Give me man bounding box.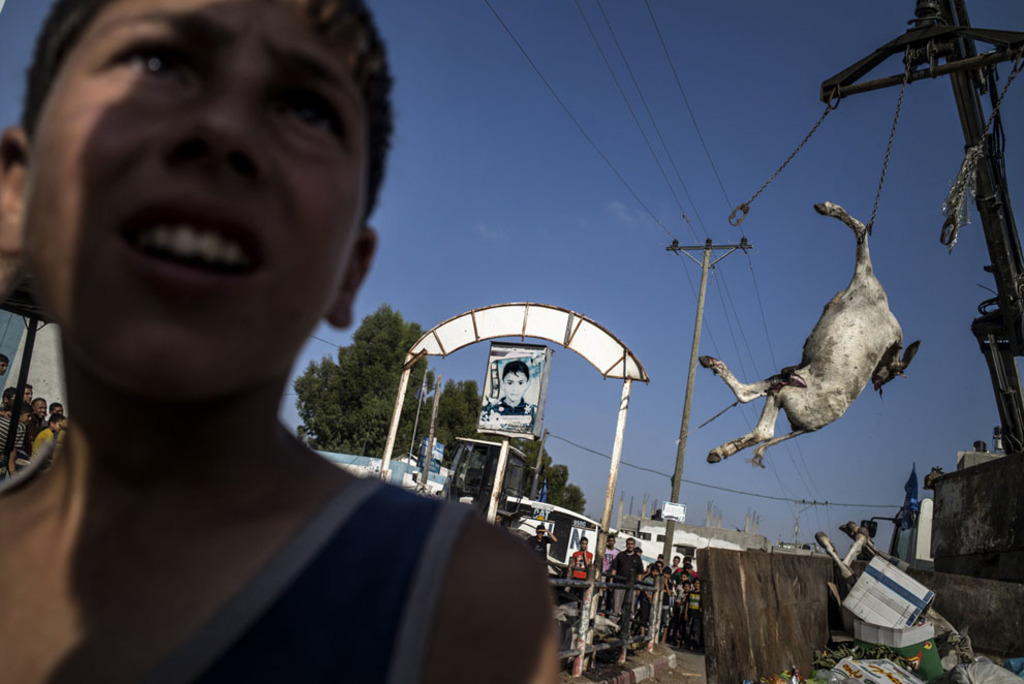
box(483, 361, 535, 416).
